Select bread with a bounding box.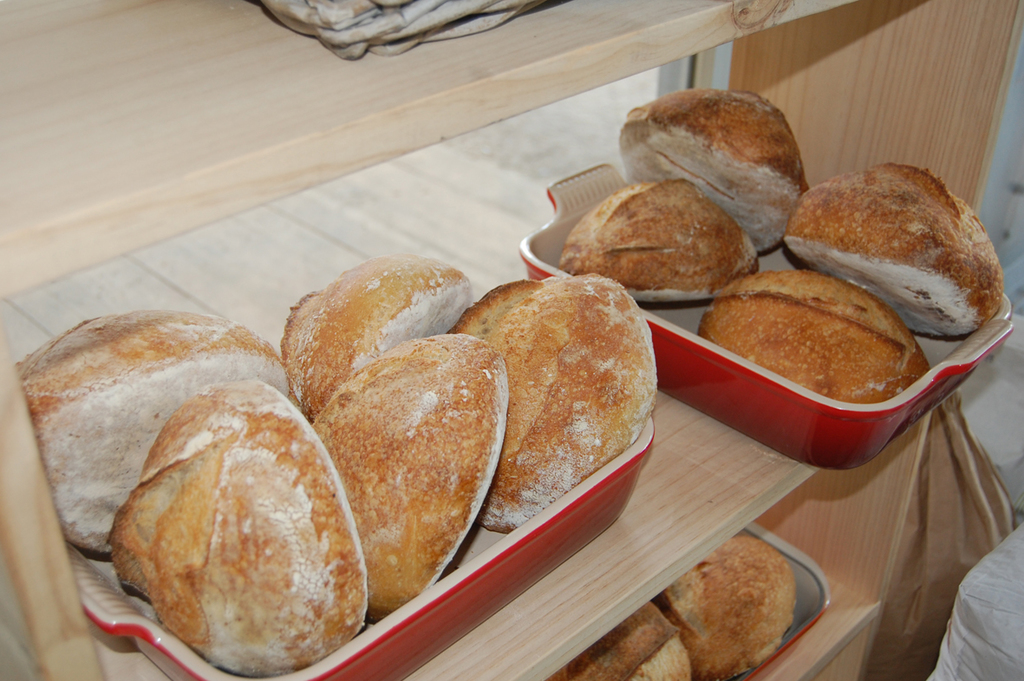
Rect(661, 534, 800, 680).
